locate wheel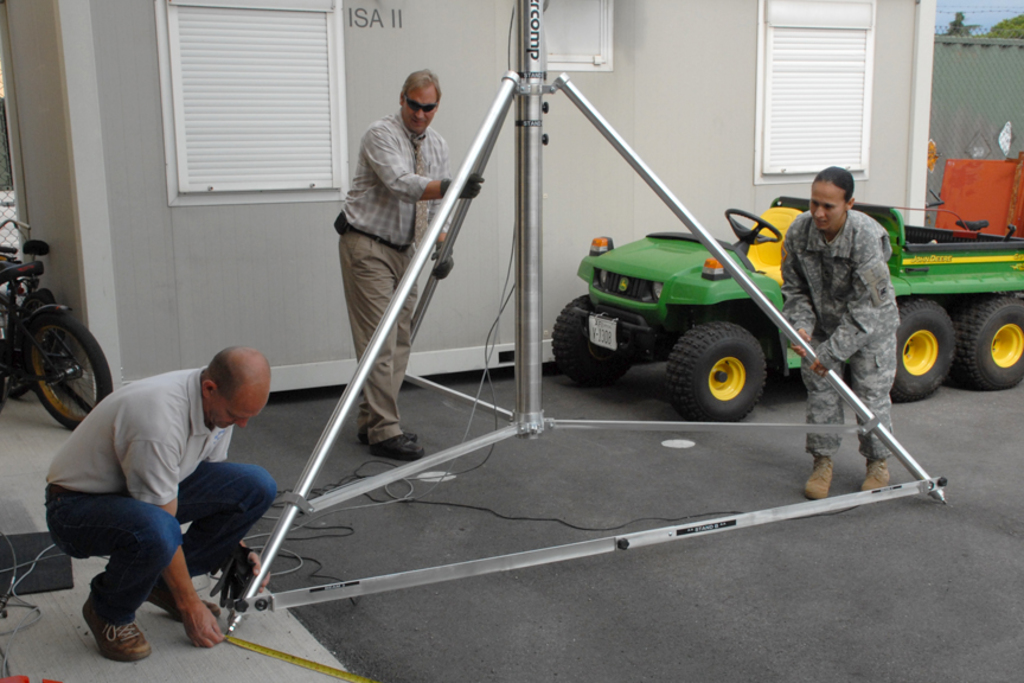
(left=888, top=299, right=951, bottom=401)
